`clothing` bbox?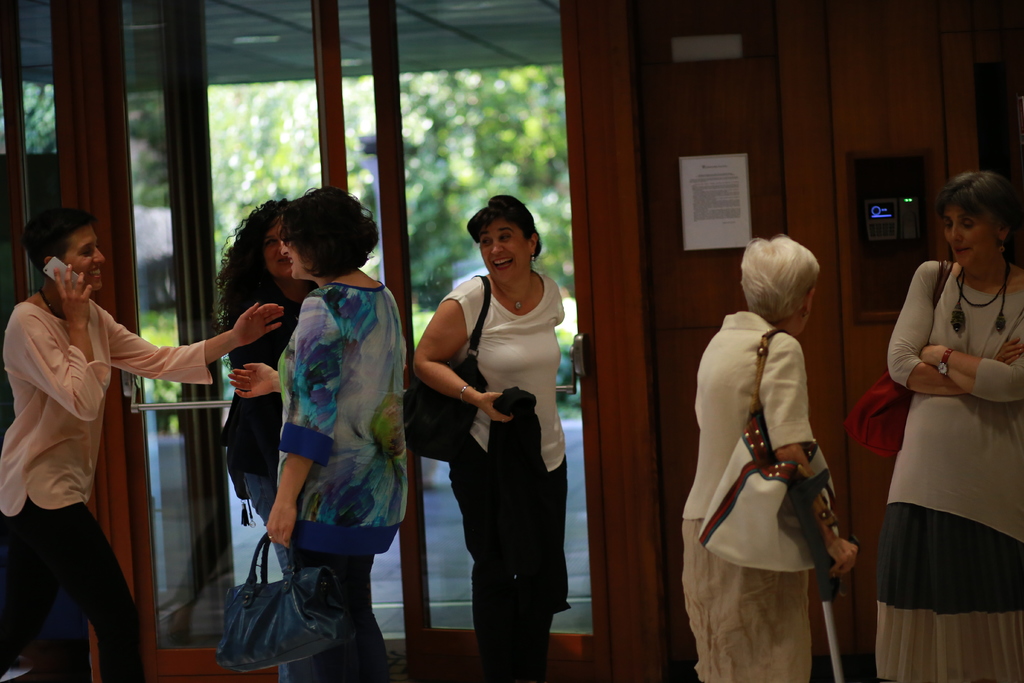
rect(678, 306, 840, 682)
